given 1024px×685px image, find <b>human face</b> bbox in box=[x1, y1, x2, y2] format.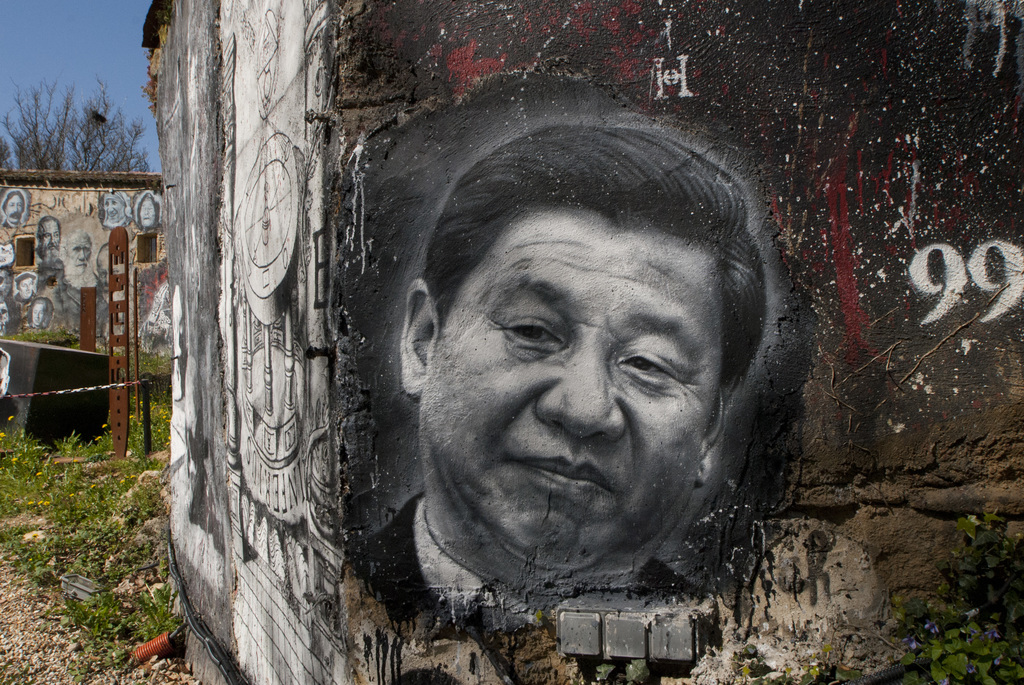
box=[403, 168, 755, 567].
